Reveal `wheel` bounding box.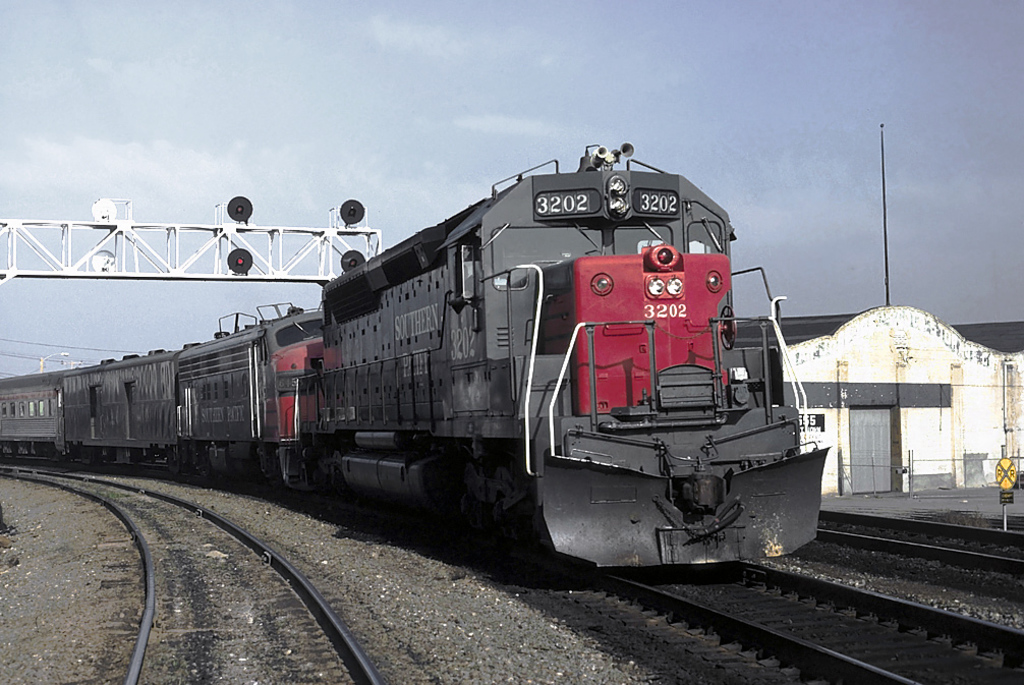
Revealed: <bbox>167, 448, 181, 477</bbox>.
